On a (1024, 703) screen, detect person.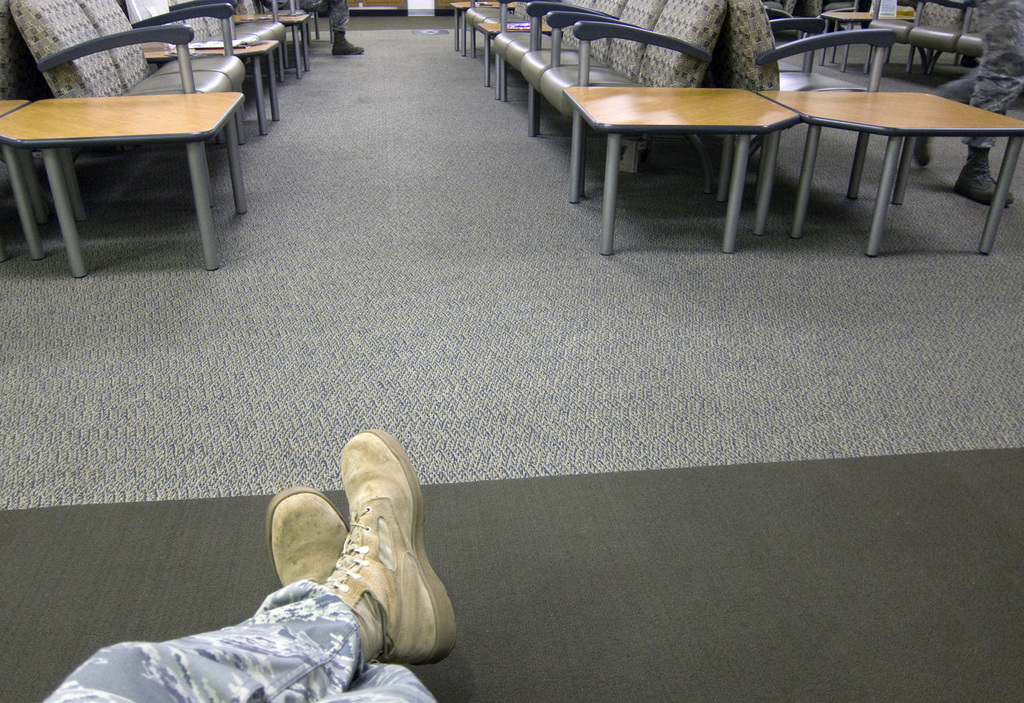
select_region(143, 418, 487, 690).
